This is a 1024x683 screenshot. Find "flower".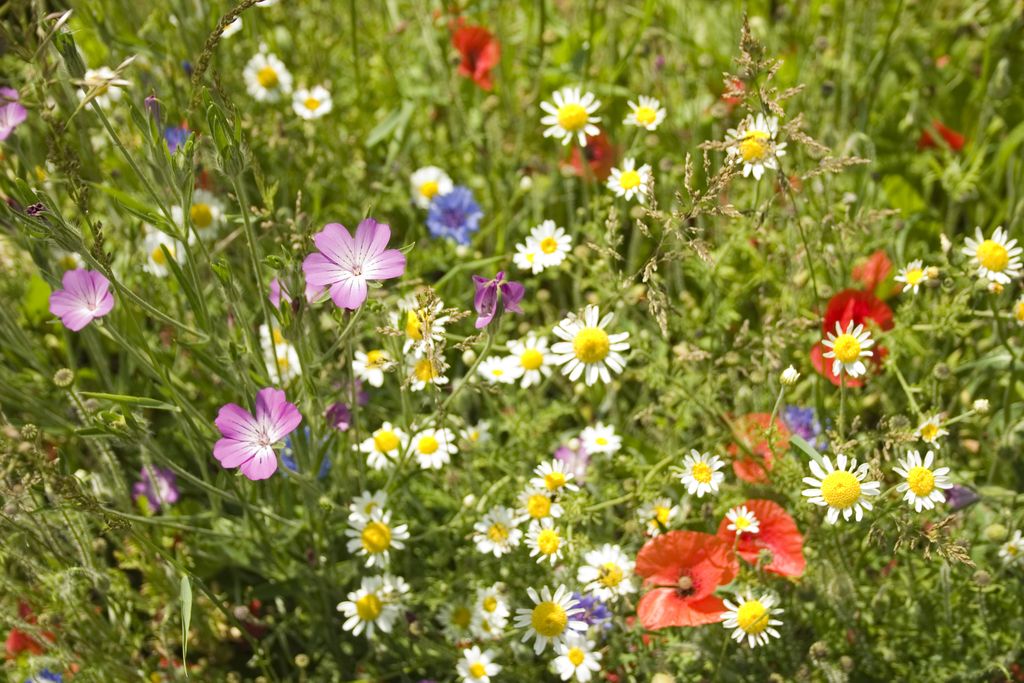
Bounding box: l=171, t=186, r=228, b=240.
